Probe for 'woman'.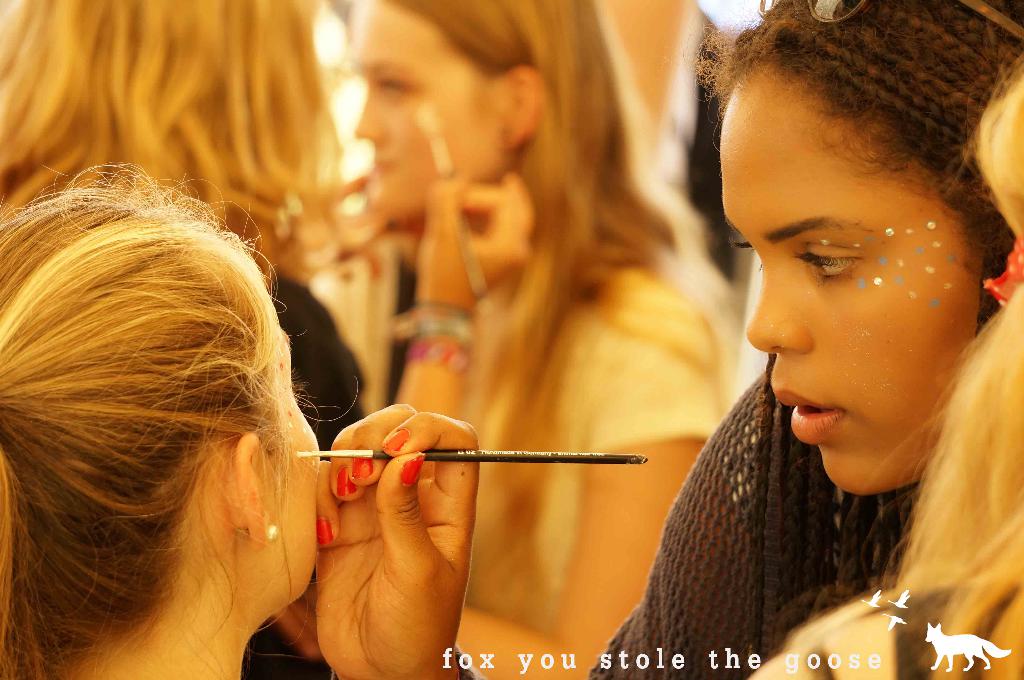
Probe result: 0,165,333,679.
